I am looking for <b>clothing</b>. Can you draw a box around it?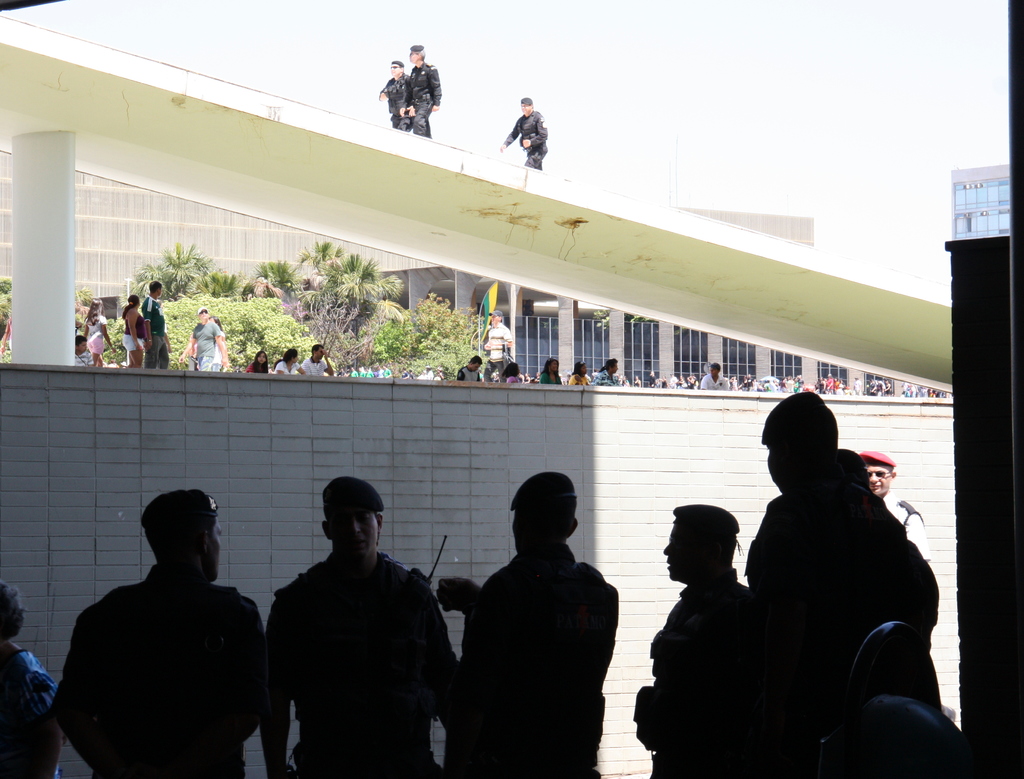
Sure, the bounding box is box=[571, 376, 589, 383].
